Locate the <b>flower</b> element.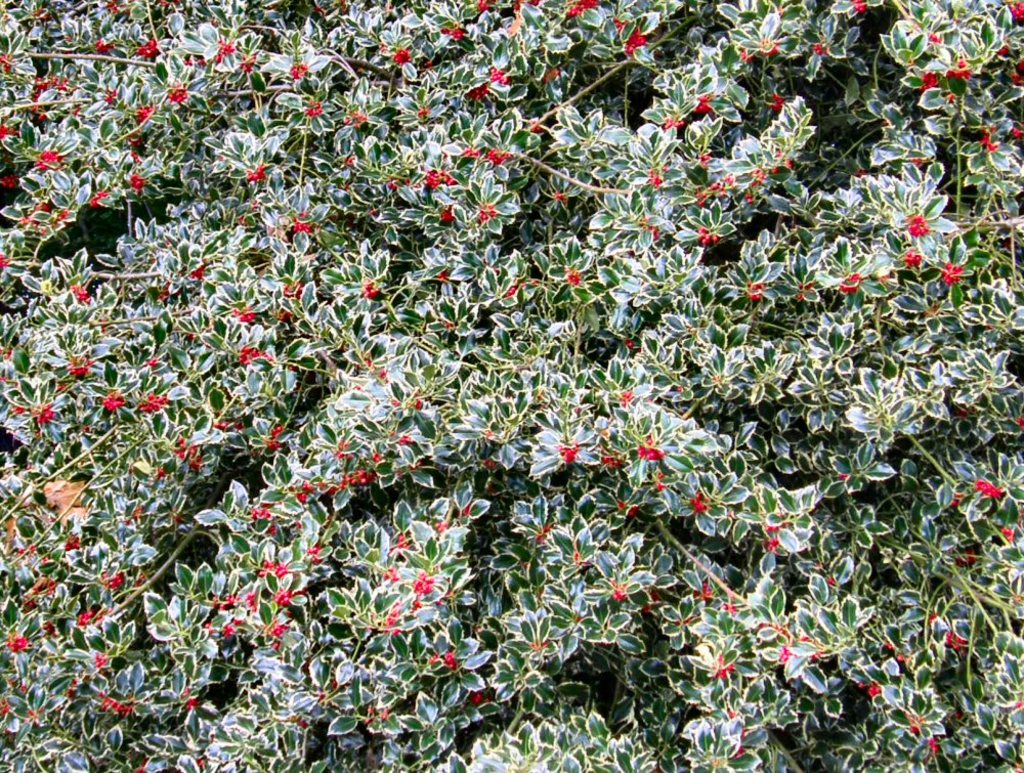
Element bbox: 71/617/97/628.
